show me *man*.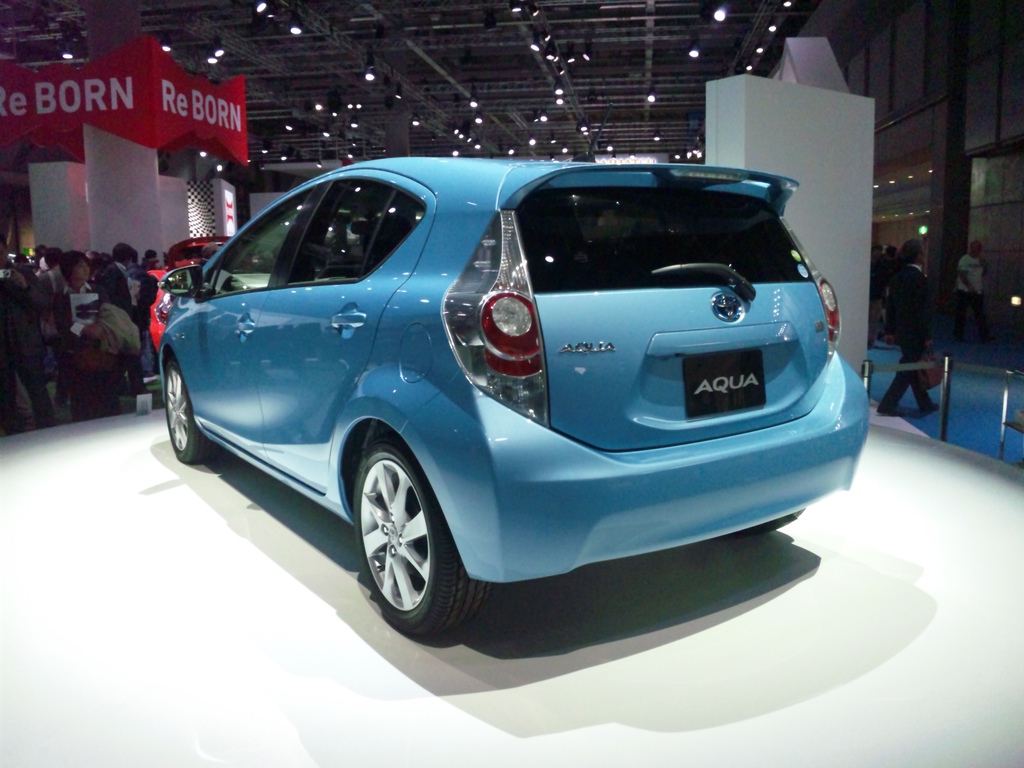
*man* is here: 956/239/992/349.
